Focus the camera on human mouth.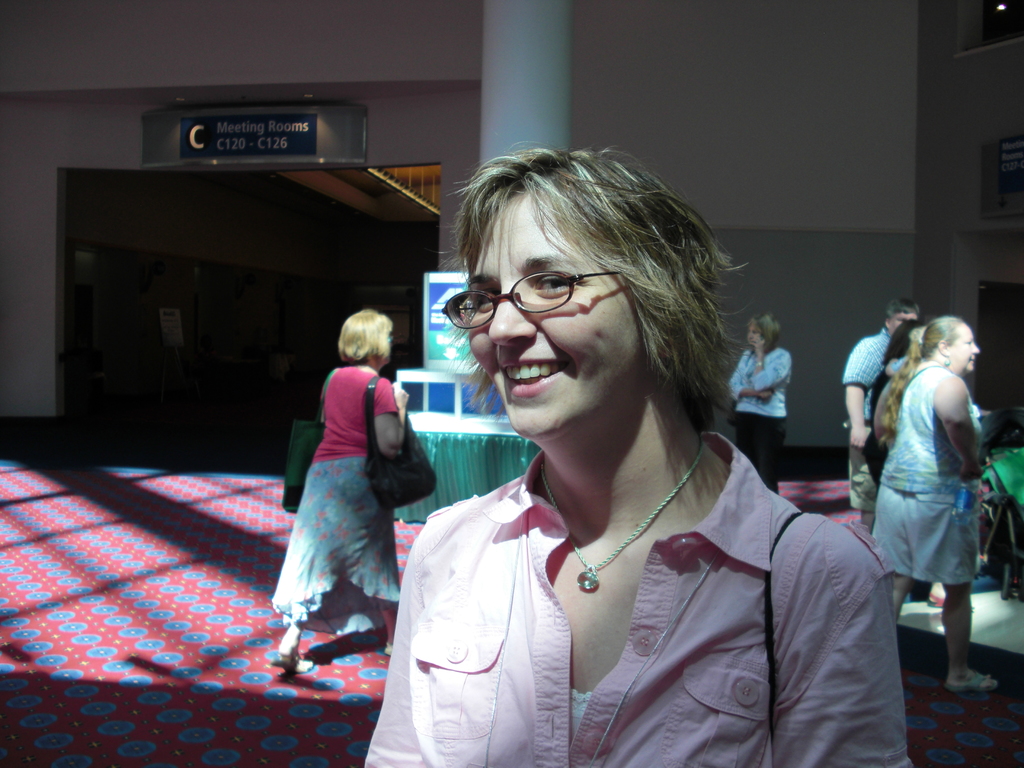
Focus region: [500,359,568,396].
